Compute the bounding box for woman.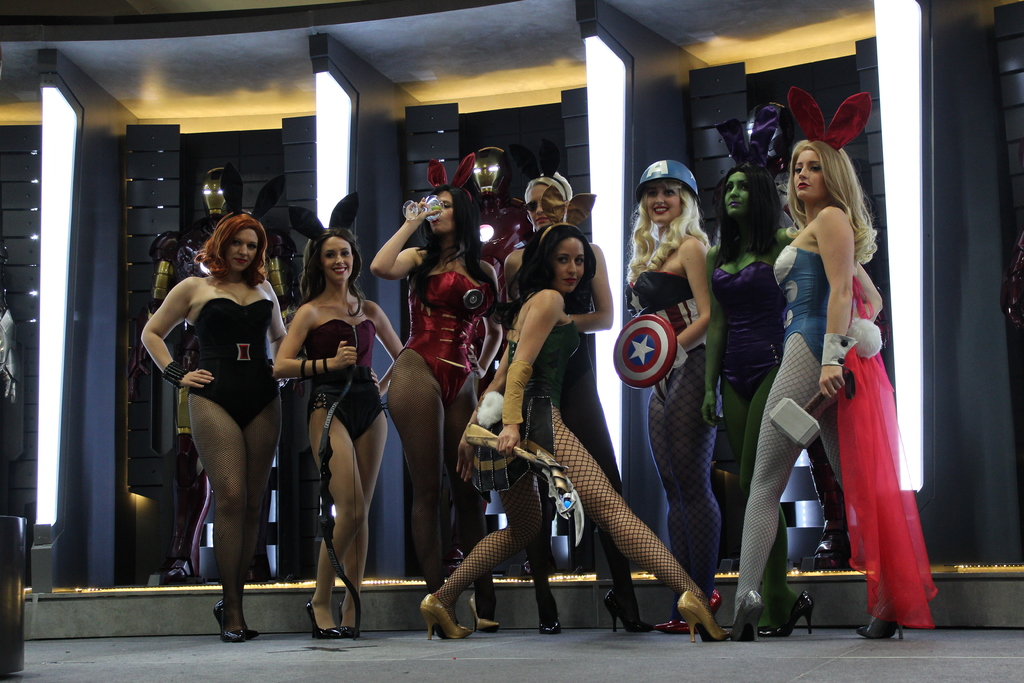
select_region(264, 183, 405, 645).
